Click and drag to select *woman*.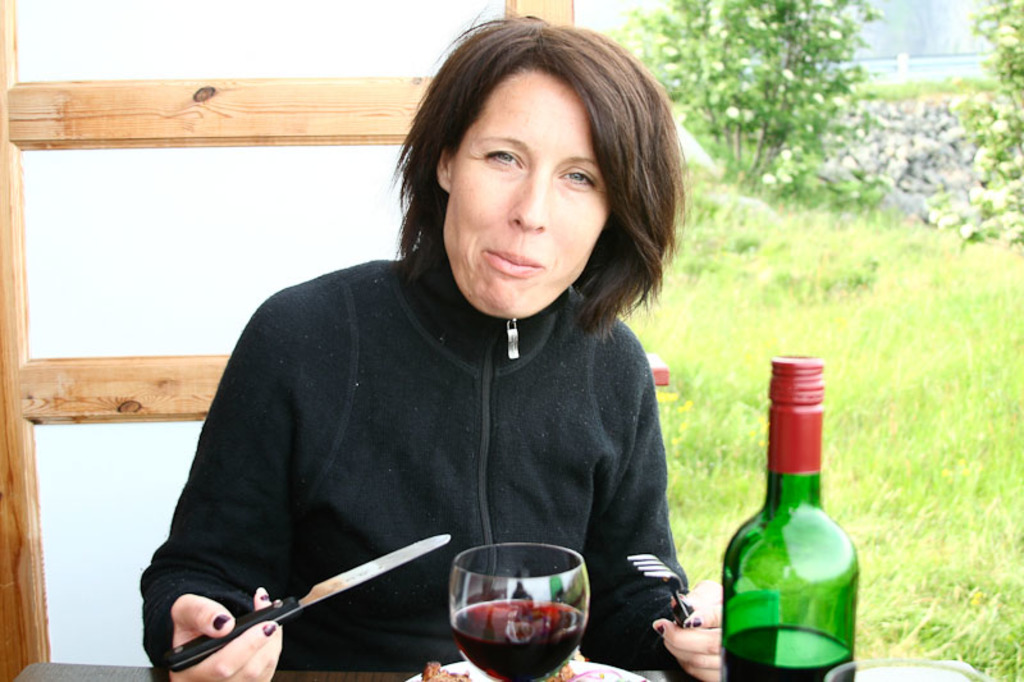
Selection: crop(151, 82, 735, 681).
